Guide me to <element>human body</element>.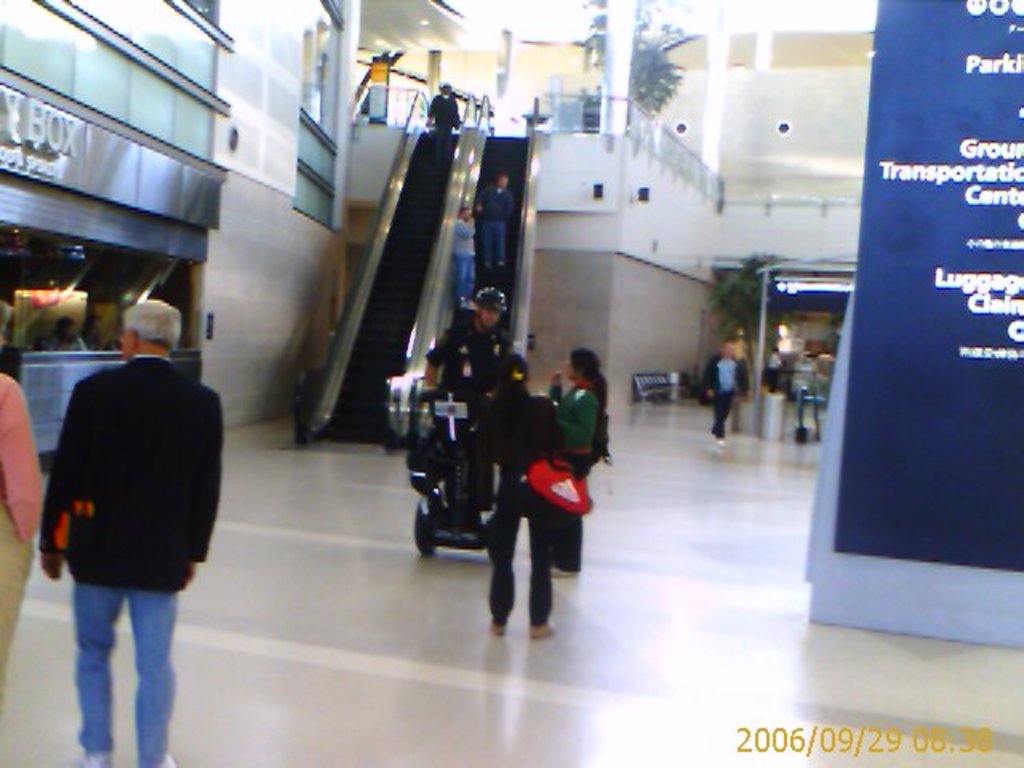
Guidance: <bbox>475, 171, 510, 270</bbox>.
